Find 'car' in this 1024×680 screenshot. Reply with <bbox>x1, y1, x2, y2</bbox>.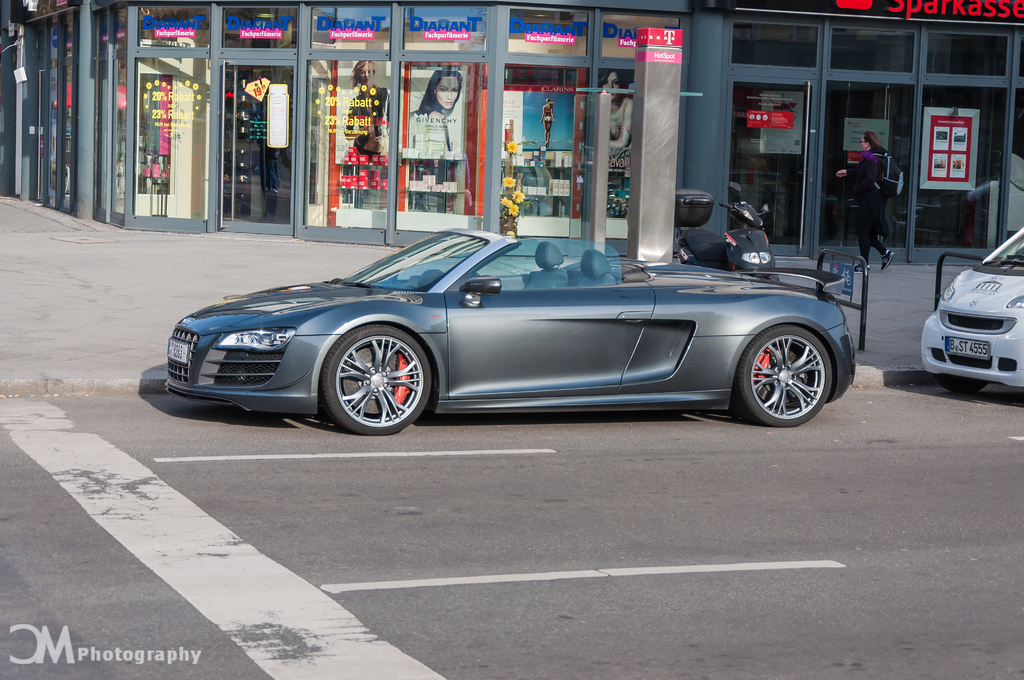
<bbox>162, 223, 864, 439</bbox>.
